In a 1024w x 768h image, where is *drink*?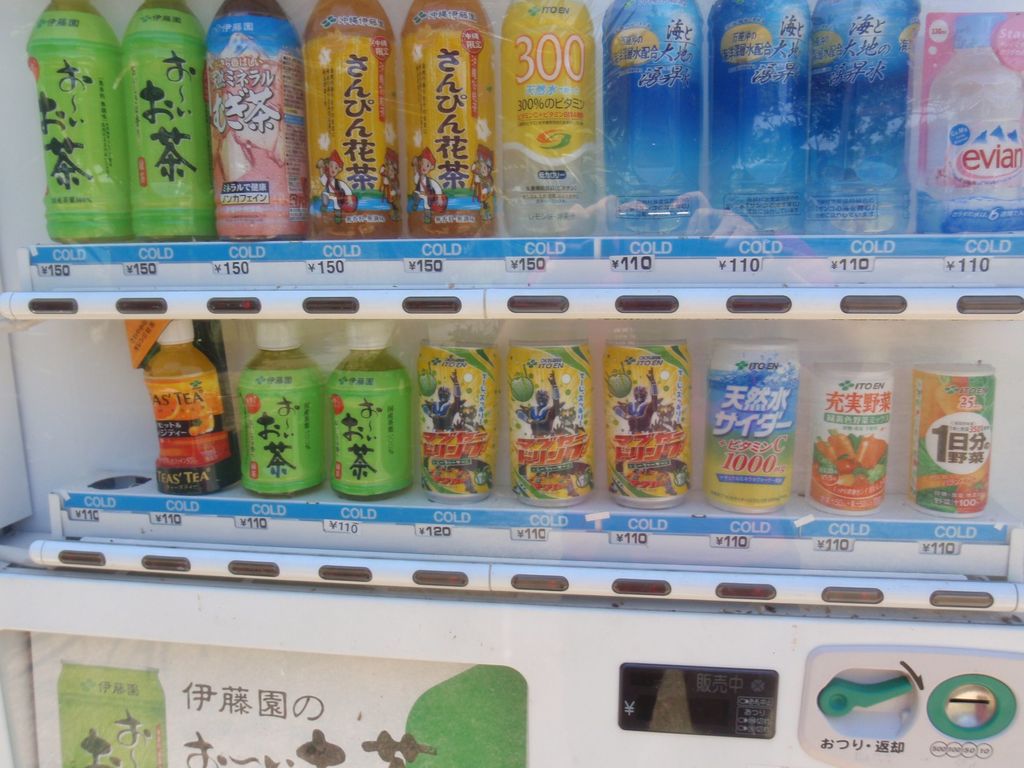
x1=206 y1=8 x2=289 y2=228.
